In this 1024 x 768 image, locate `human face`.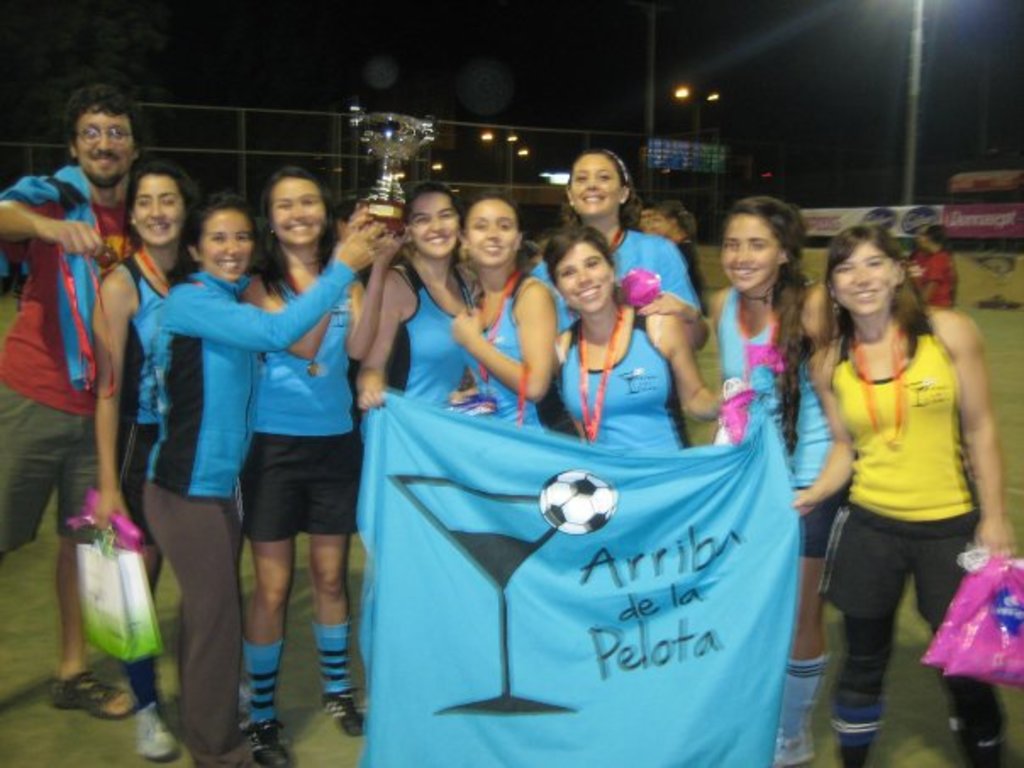
Bounding box: [left=270, top=176, right=329, bottom=242].
